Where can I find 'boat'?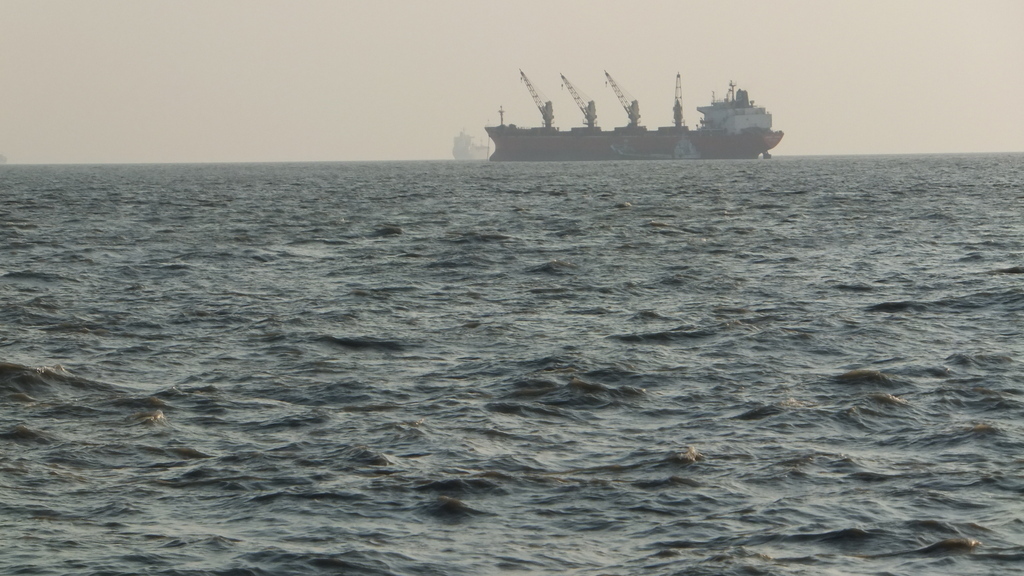
You can find it at Rect(448, 56, 797, 162).
